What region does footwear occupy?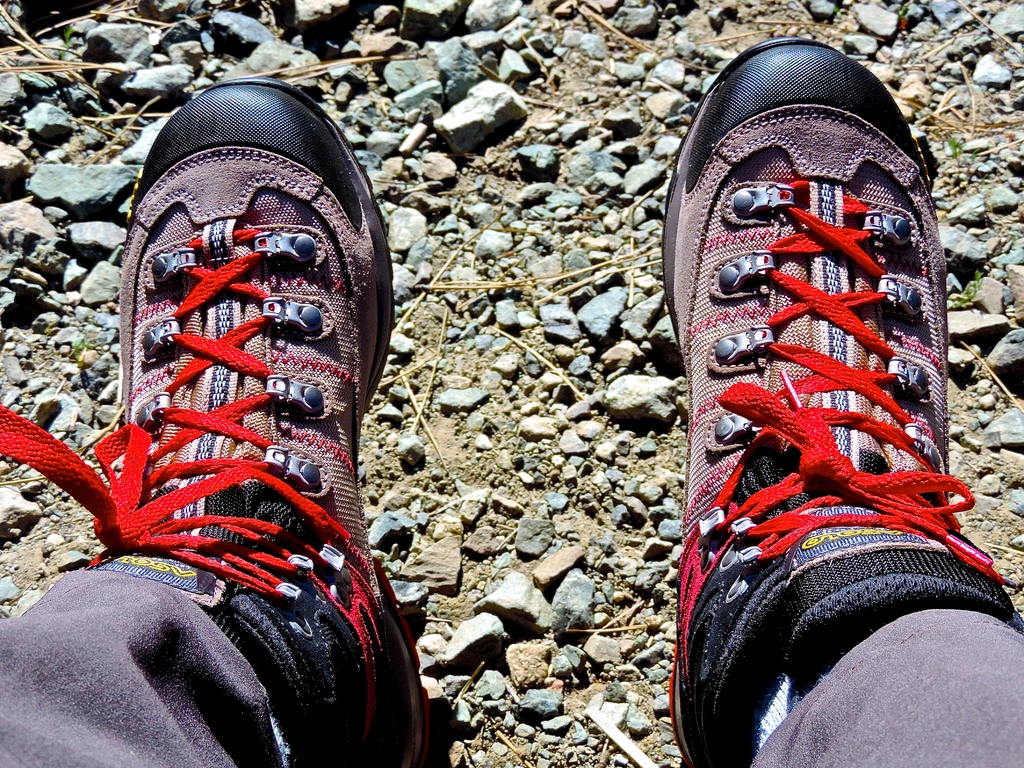
x1=653, y1=53, x2=1005, y2=733.
